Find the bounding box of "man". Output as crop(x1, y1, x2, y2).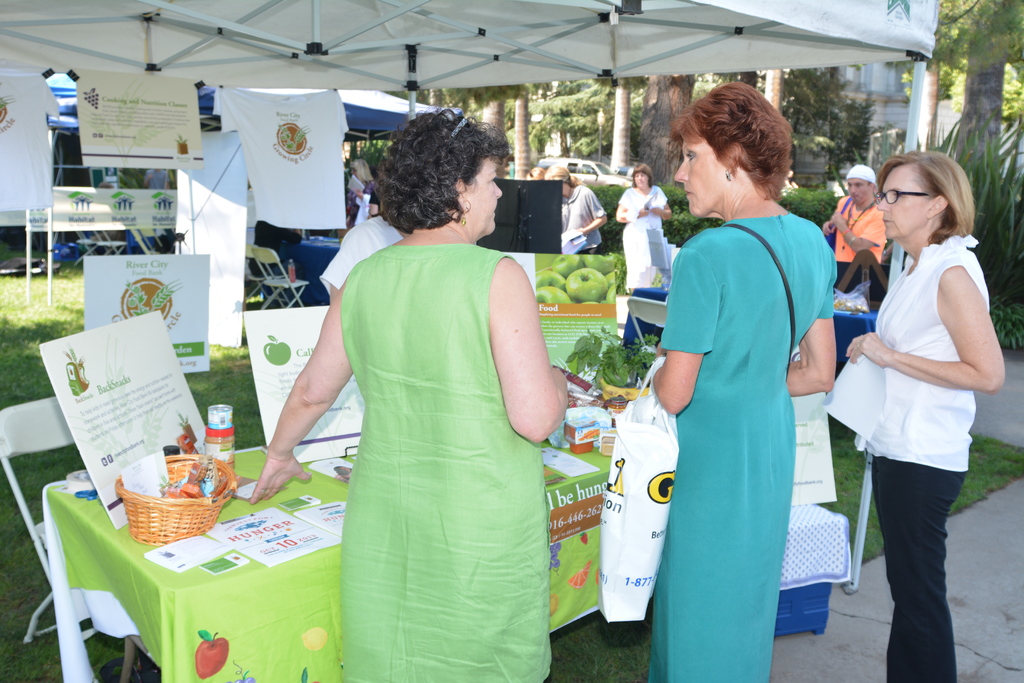
crop(820, 163, 890, 260).
